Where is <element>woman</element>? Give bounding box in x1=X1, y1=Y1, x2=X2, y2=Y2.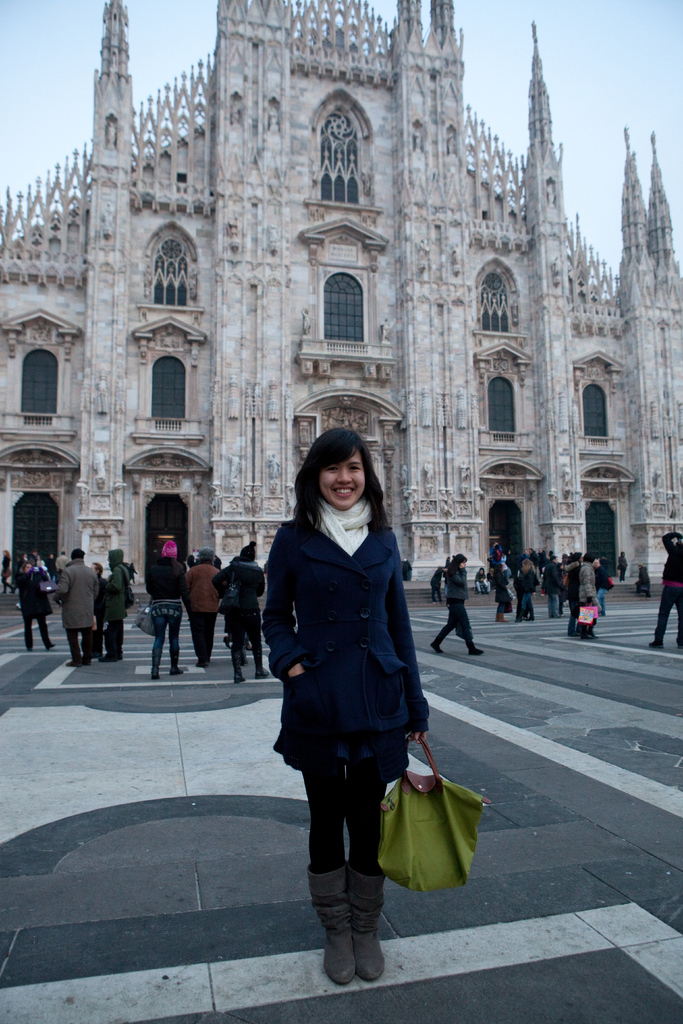
x1=430, y1=552, x2=484, y2=648.
